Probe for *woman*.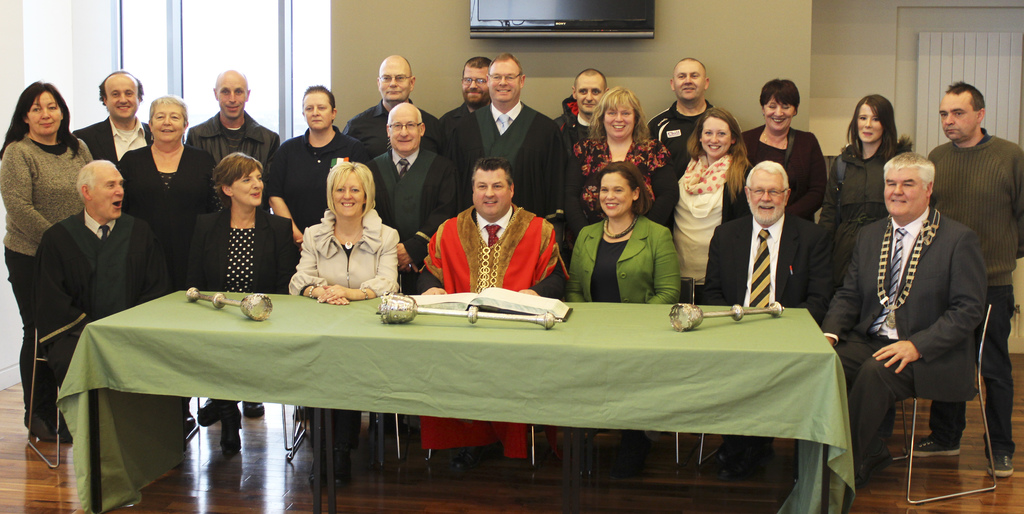
Probe result: bbox=[282, 88, 373, 273].
